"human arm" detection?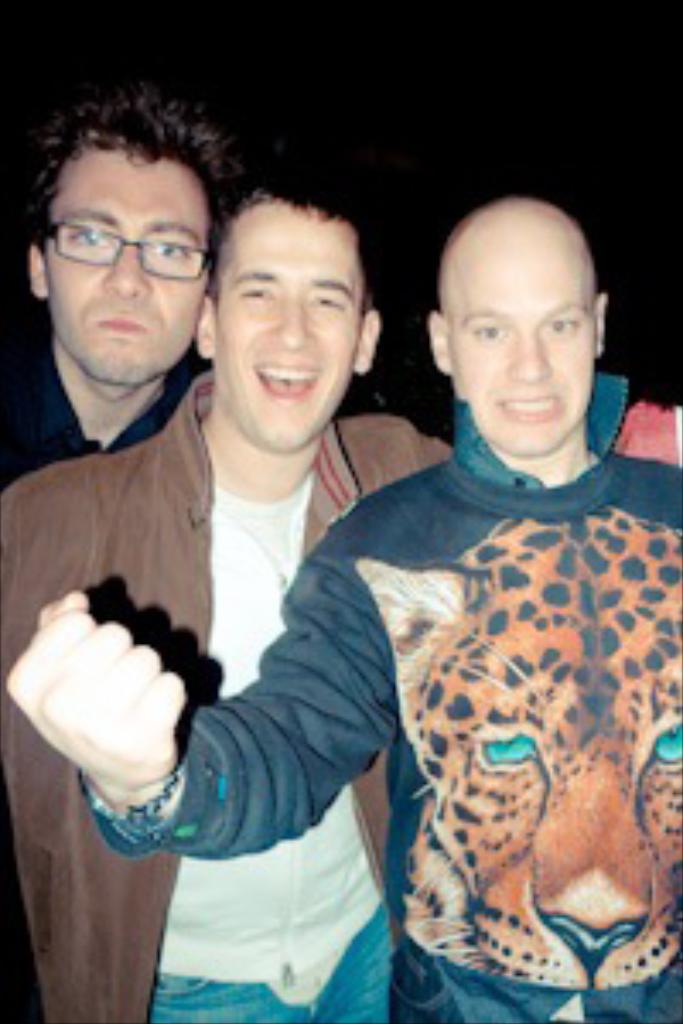
locate(68, 553, 396, 918)
